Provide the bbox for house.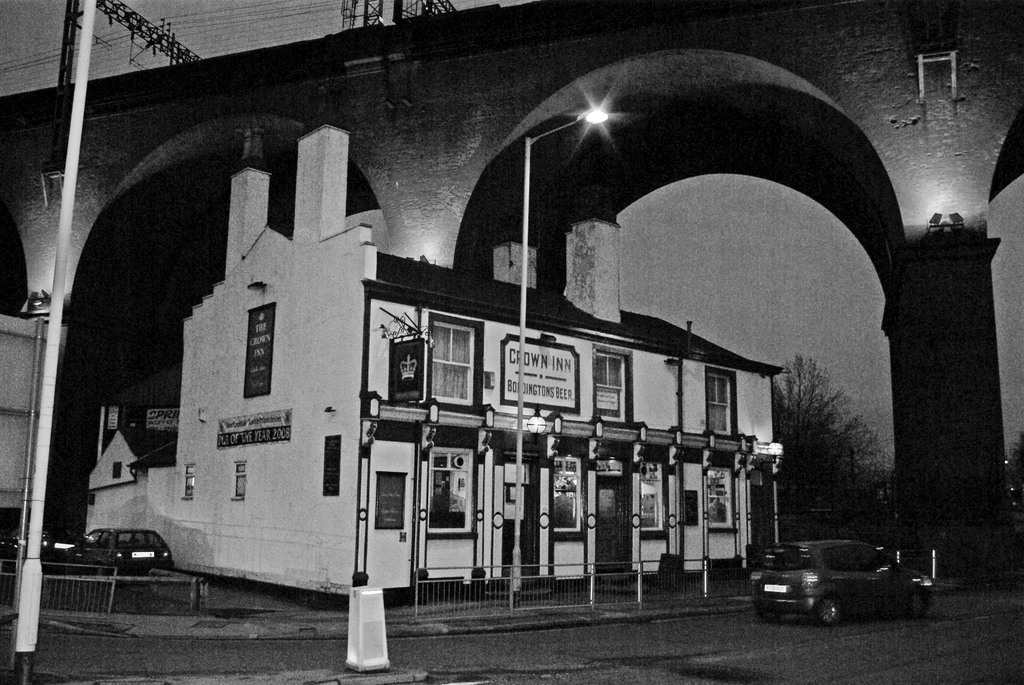
bbox(181, 227, 776, 576).
